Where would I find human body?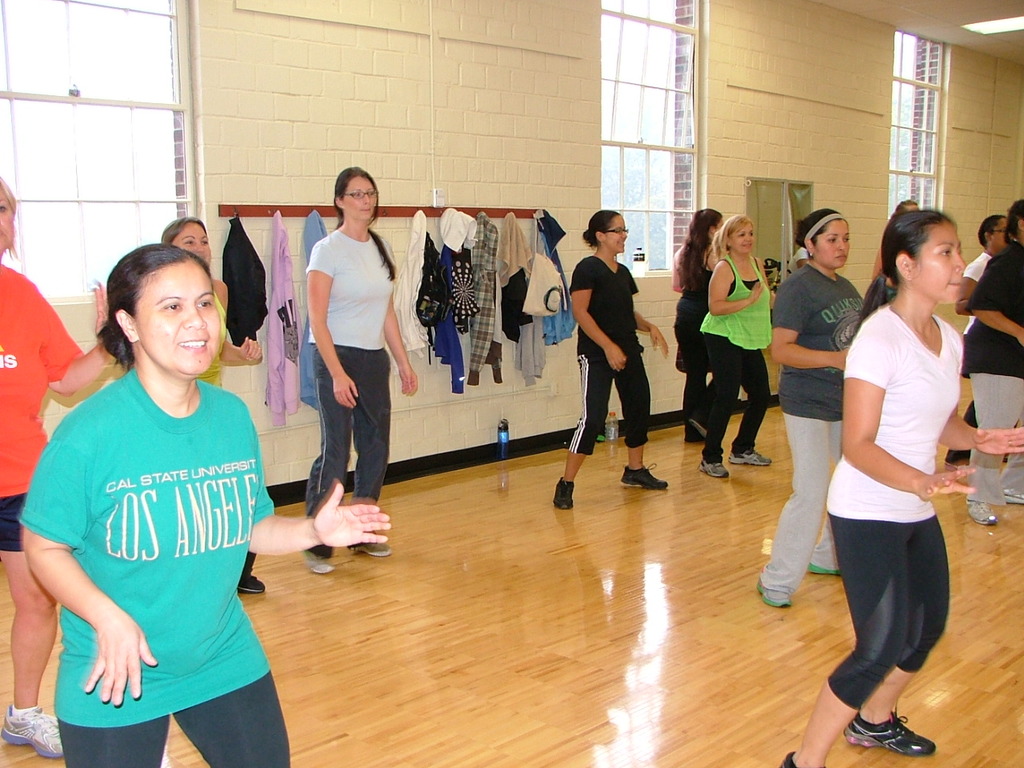
At [x1=669, y1=245, x2=709, y2=443].
